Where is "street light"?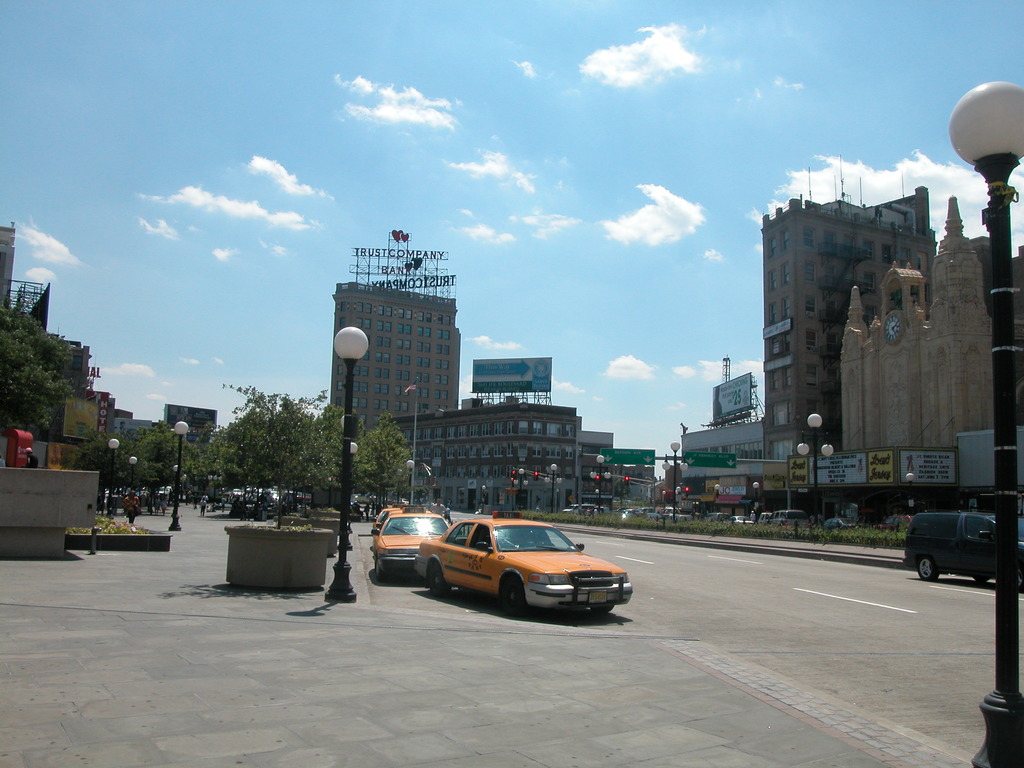
899 470 919 507.
